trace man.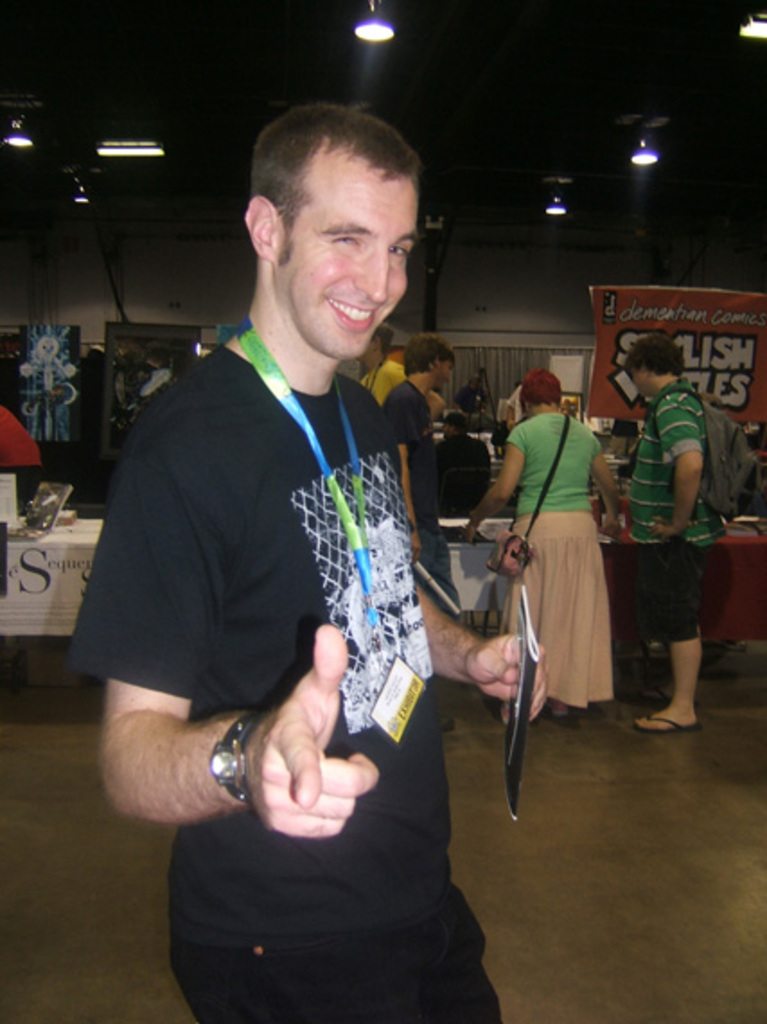
Traced to {"left": 379, "top": 331, "right": 471, "bottom": 731}.
